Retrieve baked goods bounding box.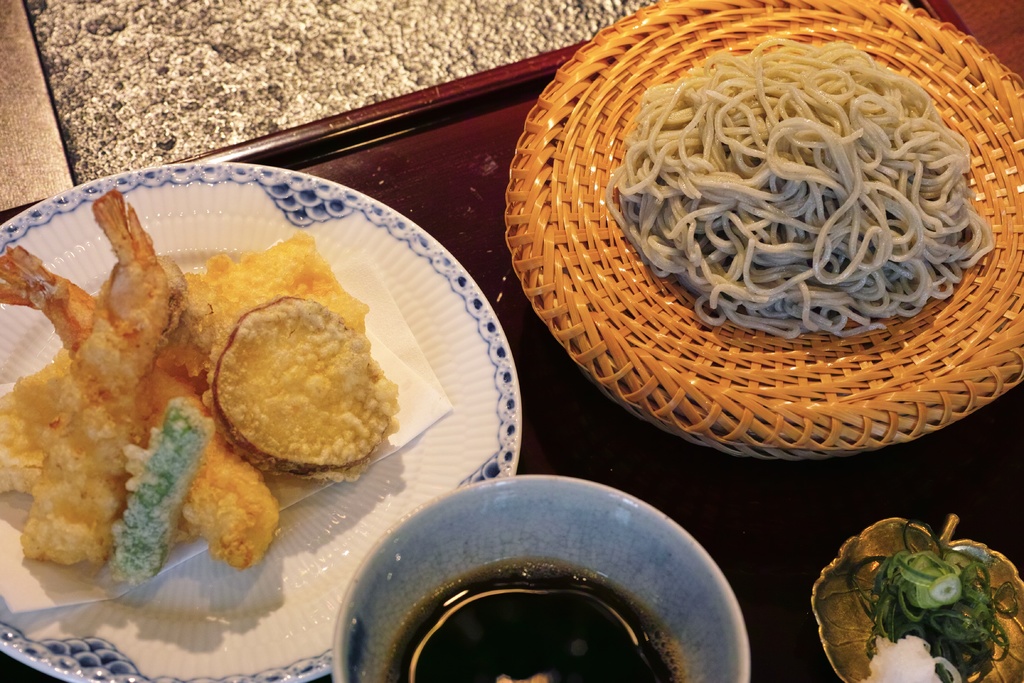
Bounding box: (x1=0, y1=186, x2=405, y2=576).
